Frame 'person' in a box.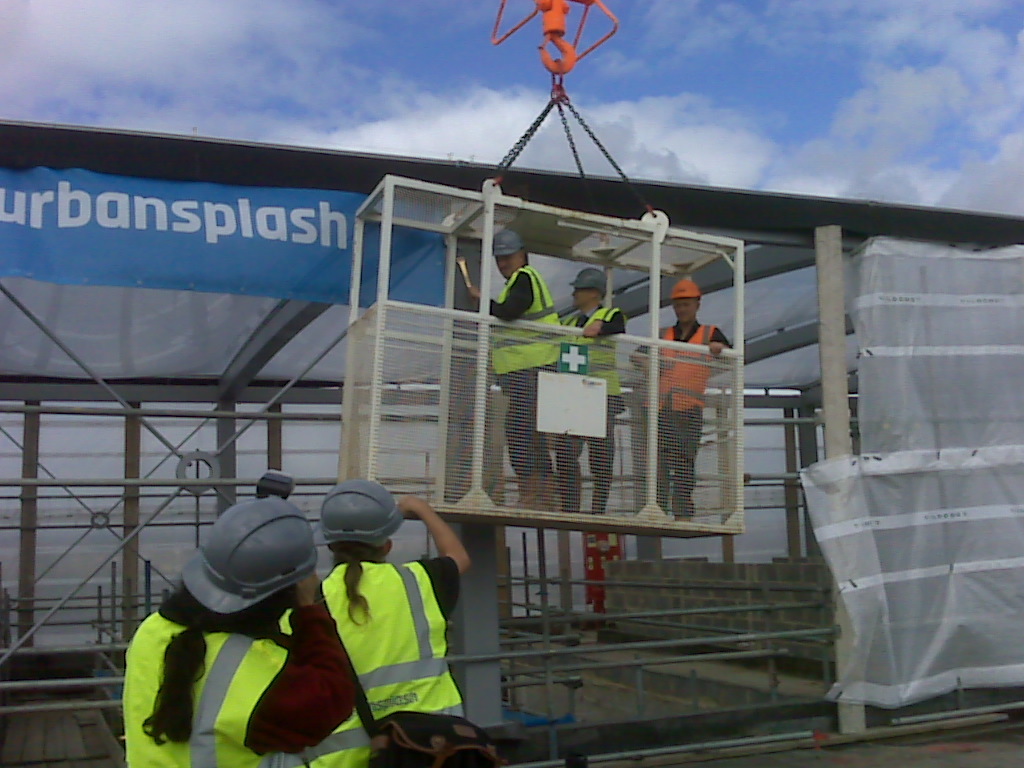
472:221:567:514.
